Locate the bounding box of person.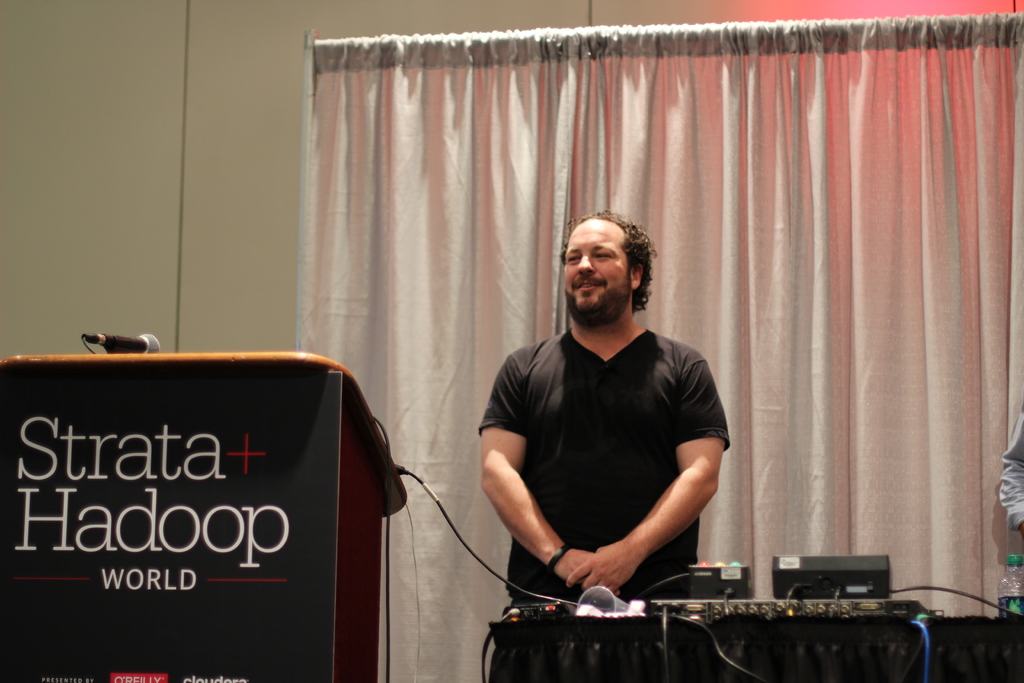
Bounding box: [left=480, top=192, right=749, bottom=650].
